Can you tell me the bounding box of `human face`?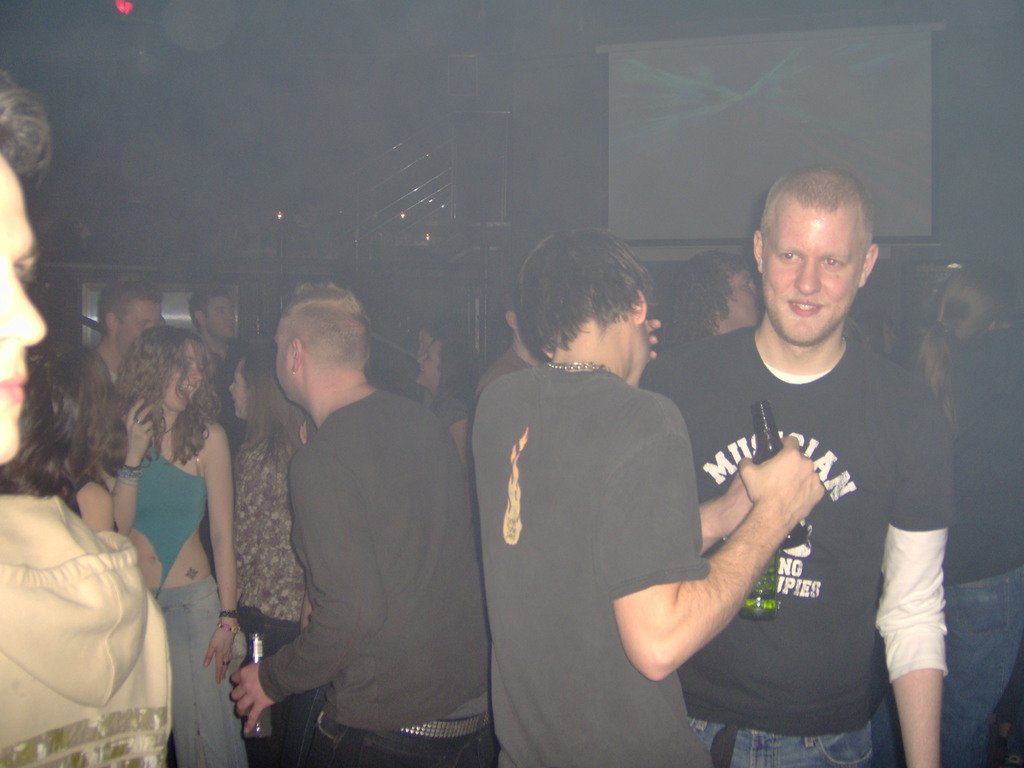
118/303/161/360.
